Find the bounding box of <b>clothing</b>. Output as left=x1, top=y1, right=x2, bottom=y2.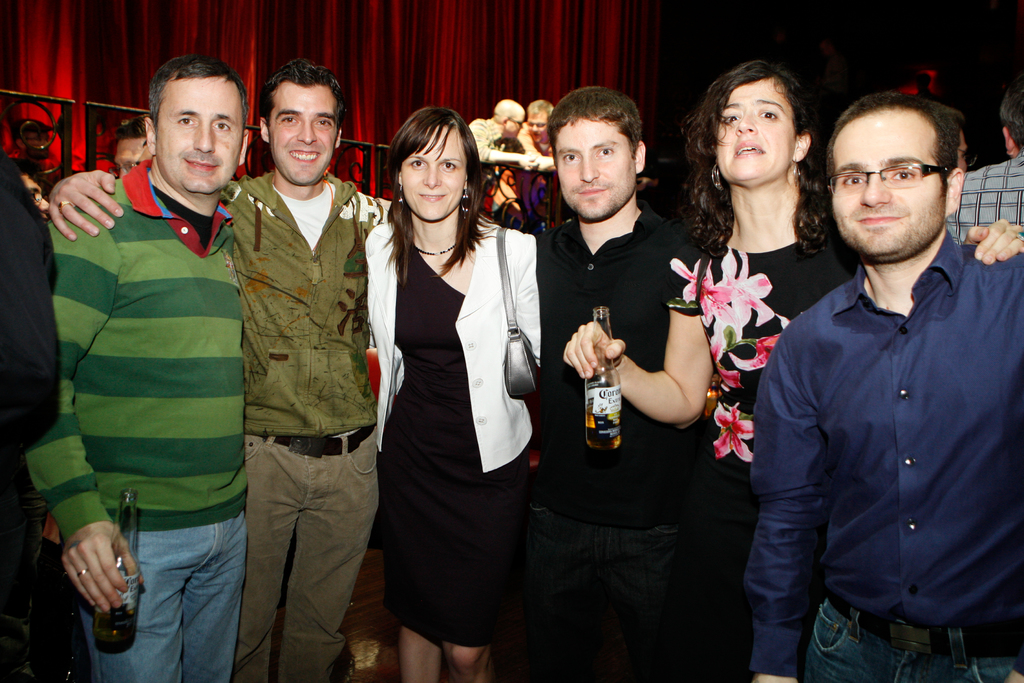
left=0, top=160, right=68, bottom=443.
